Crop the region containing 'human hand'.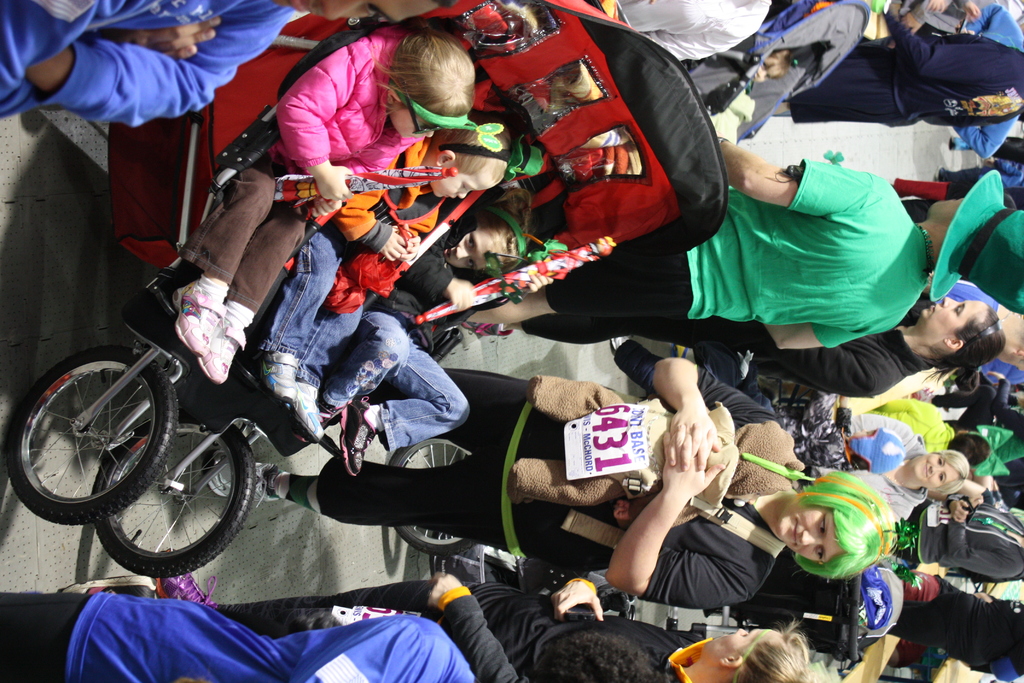
Crop region: x1=925 y1=0 x2=945 y2=14.
